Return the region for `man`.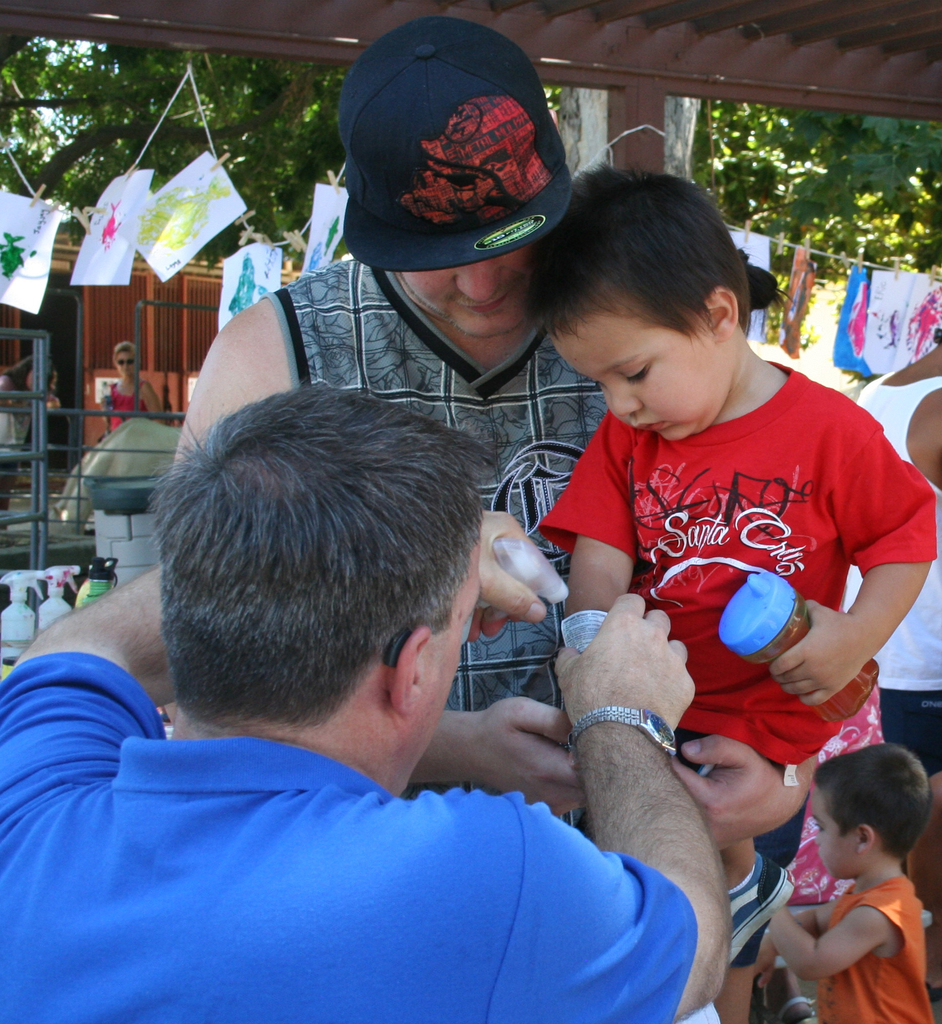
[0, 387, 739, 1023].
